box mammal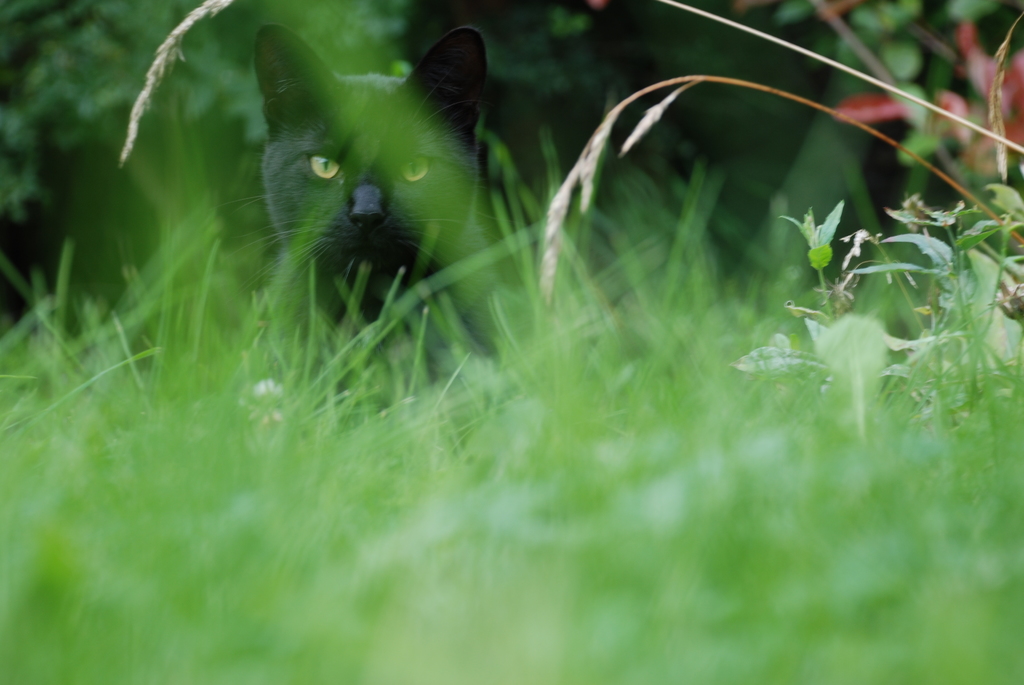
BBox(232, 30, 488, 366)
